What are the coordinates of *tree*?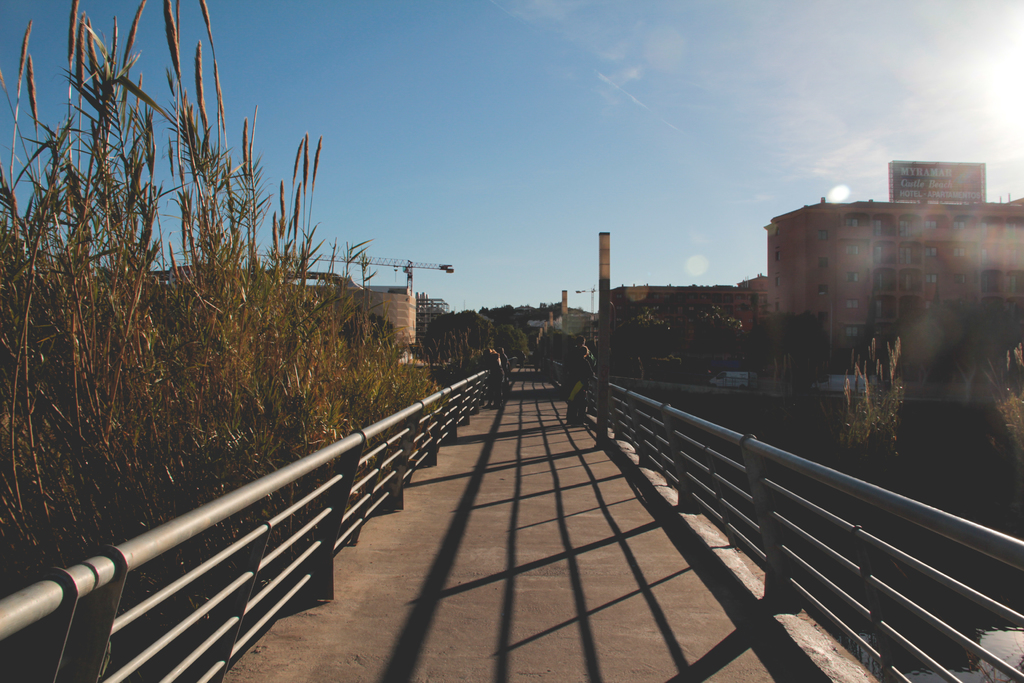
<bbox>610, 317, 683, 378</bbox>.
